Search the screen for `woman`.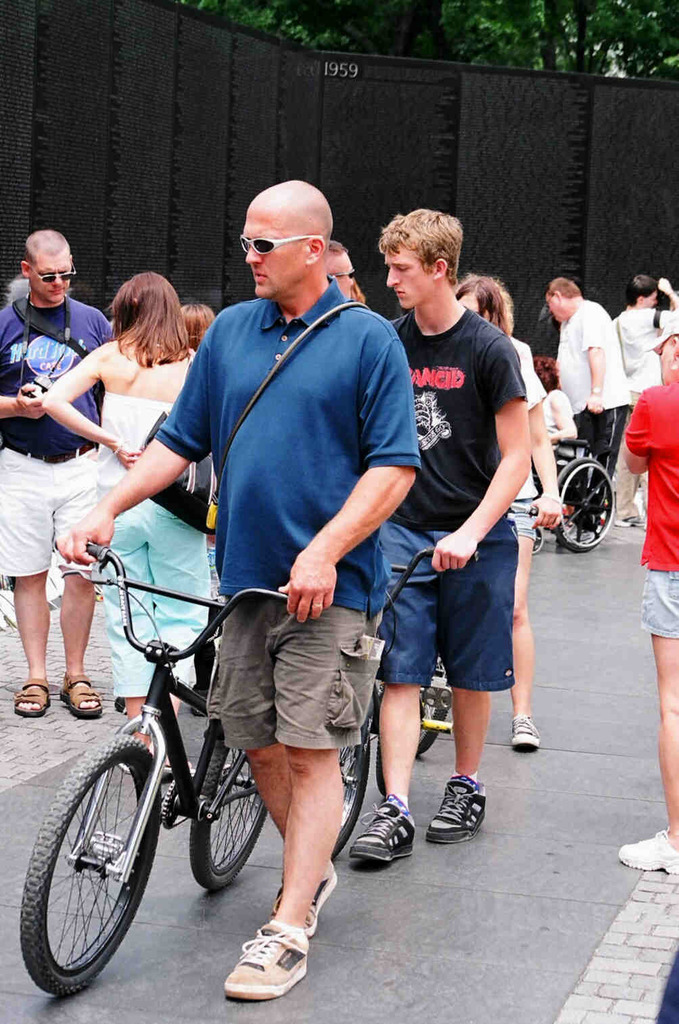
Found at [x1=381, y1=220, x2=557, y2=843].
